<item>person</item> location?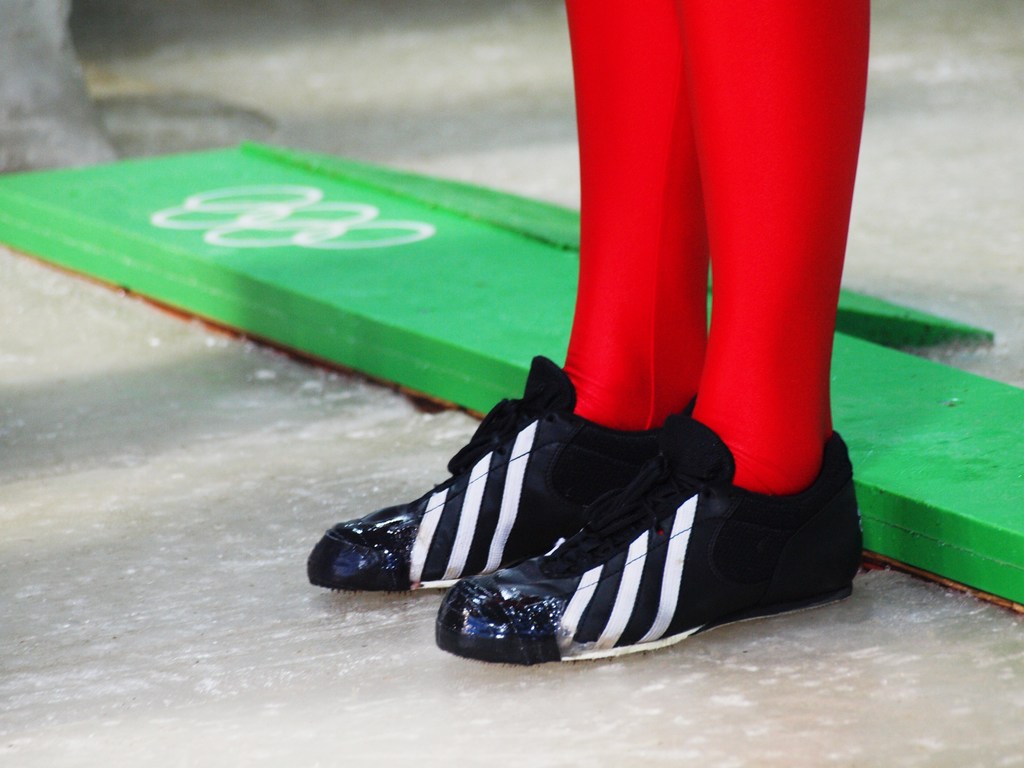
box(287, 0, 877, 670)
